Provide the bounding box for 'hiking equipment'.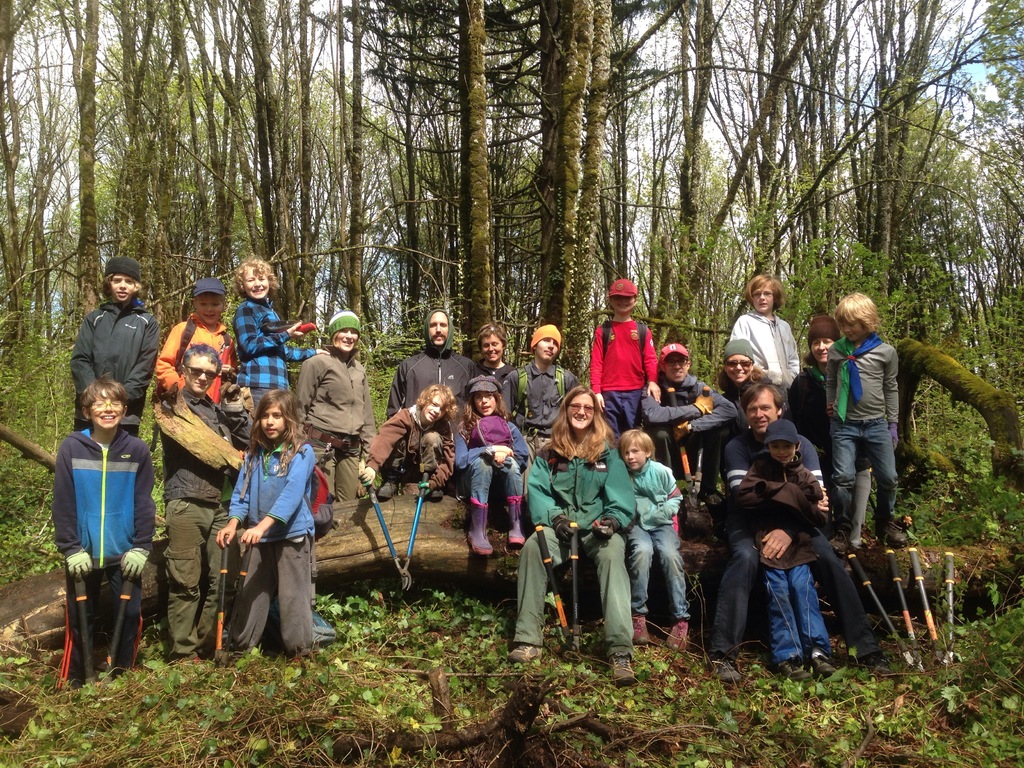
908, 550, 947, 666.
